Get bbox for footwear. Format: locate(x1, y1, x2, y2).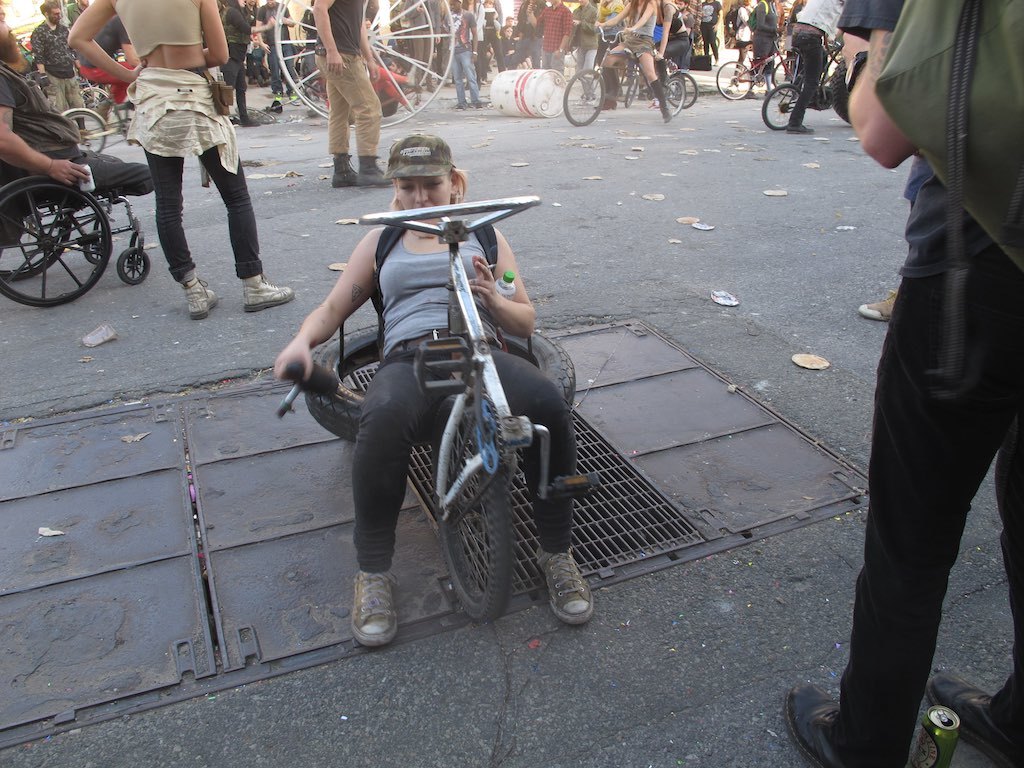
locate(592, 97, 618, 114).
